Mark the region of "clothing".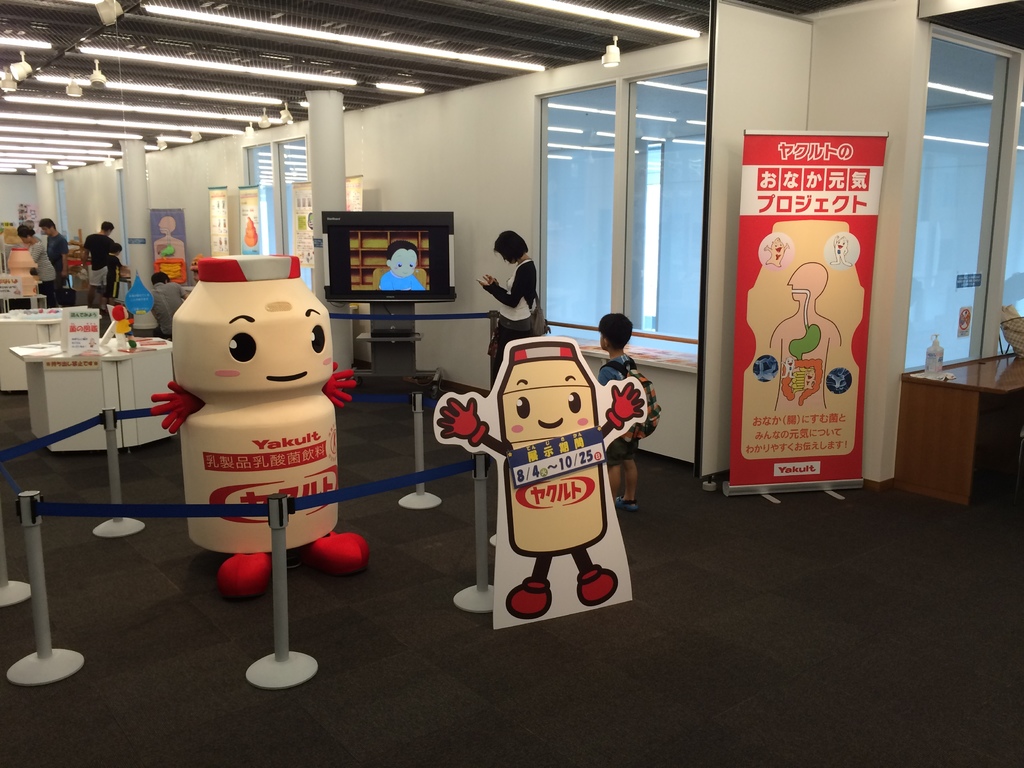
Region: (81, 229, 118, 286).
